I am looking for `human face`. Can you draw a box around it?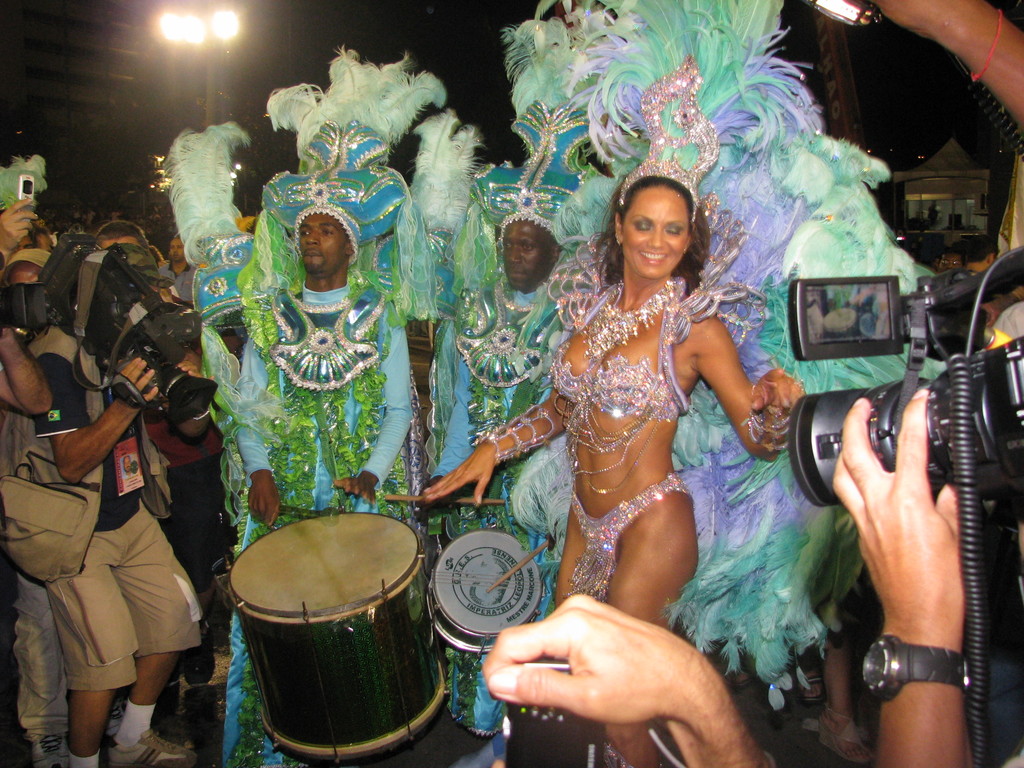
Sure, the bounding box is 298,213,346,278.
